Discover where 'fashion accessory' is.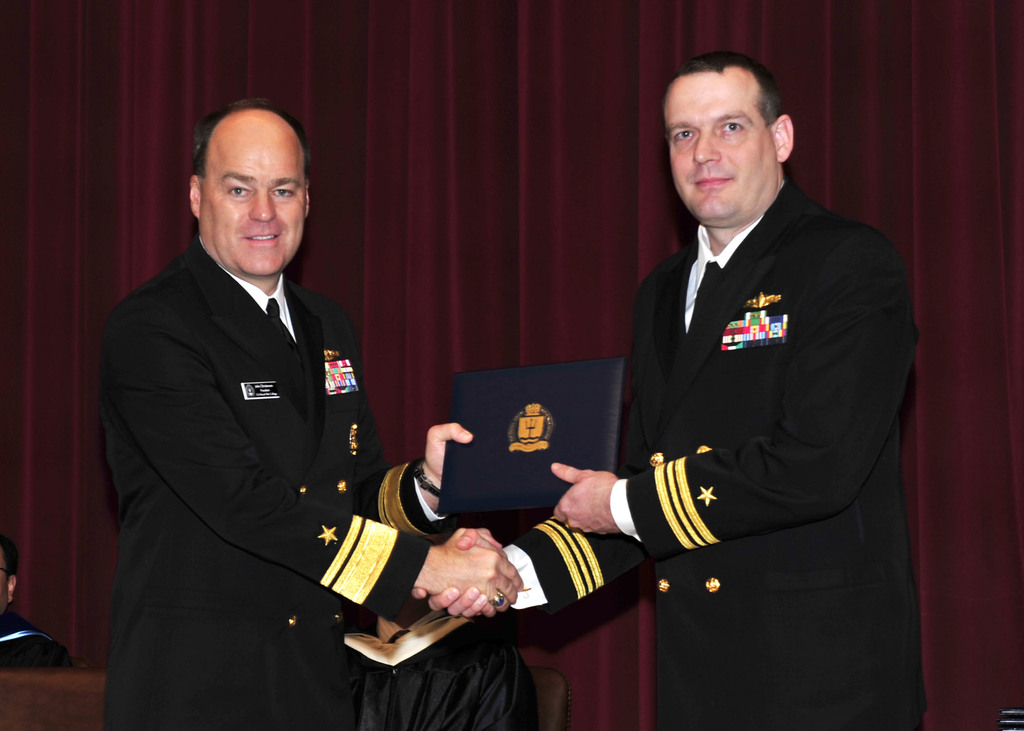
Discovered at (261,297,312,415).
